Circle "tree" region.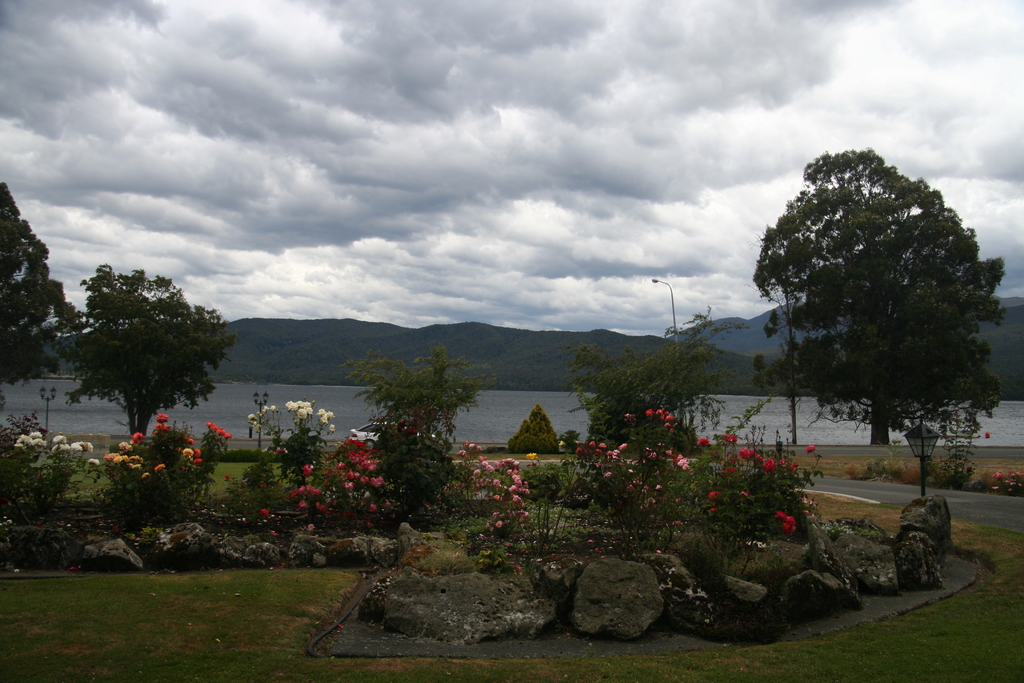
Region: box=[750, 144, 1006, 448].
